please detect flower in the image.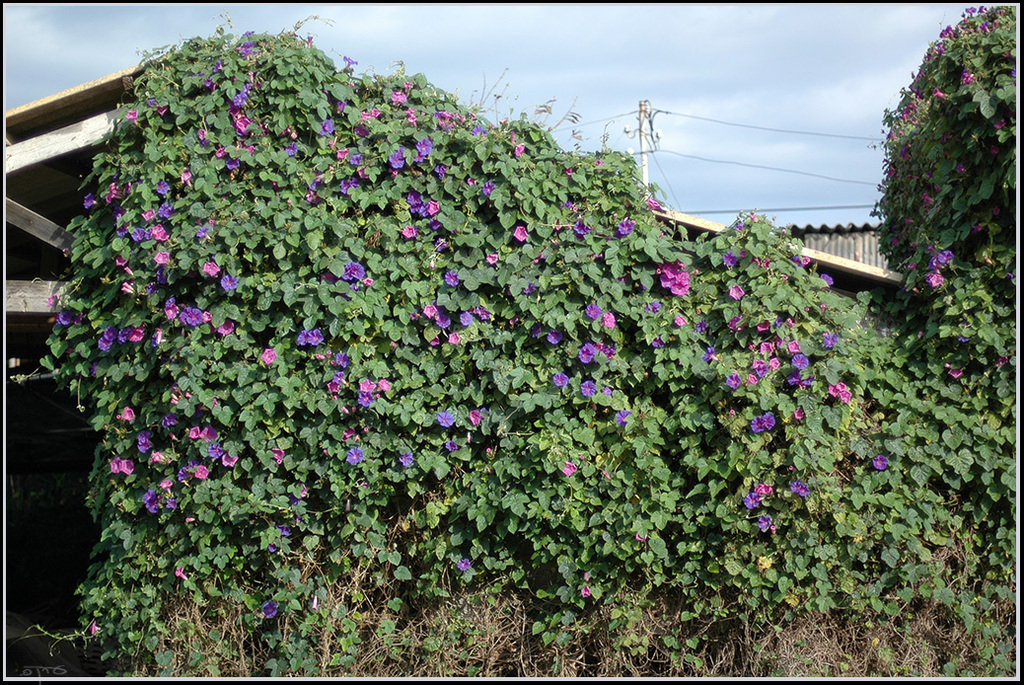
(343, 264, 363, 278).
